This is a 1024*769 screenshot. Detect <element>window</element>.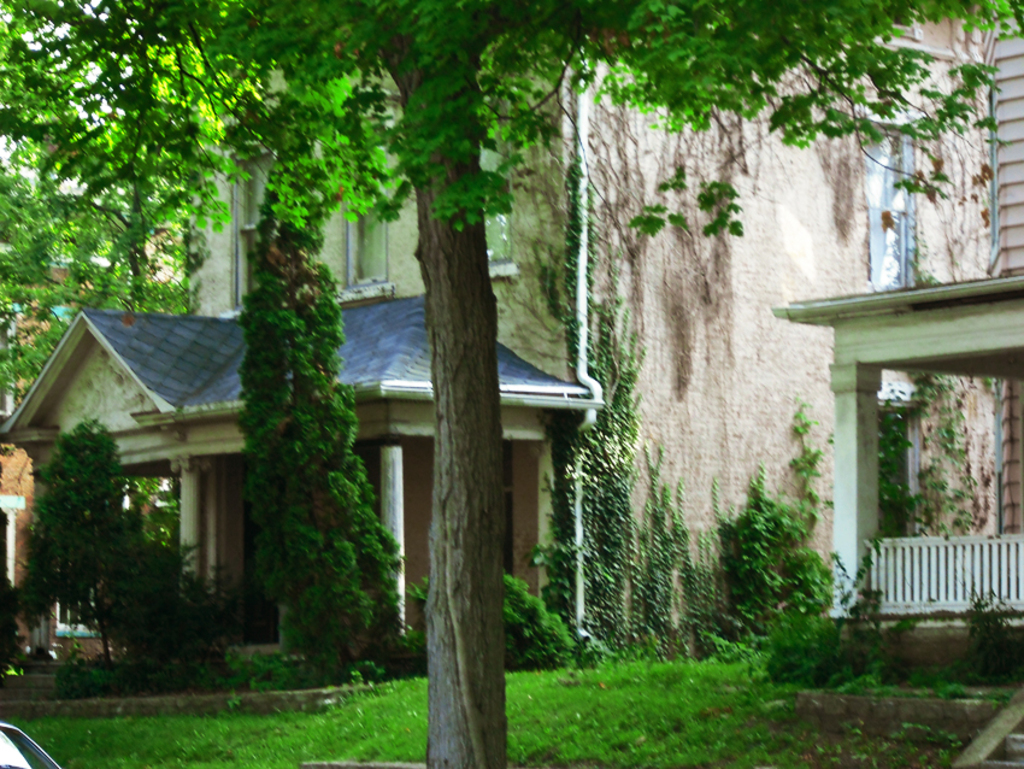
crop(233, 152, 266, 304).
